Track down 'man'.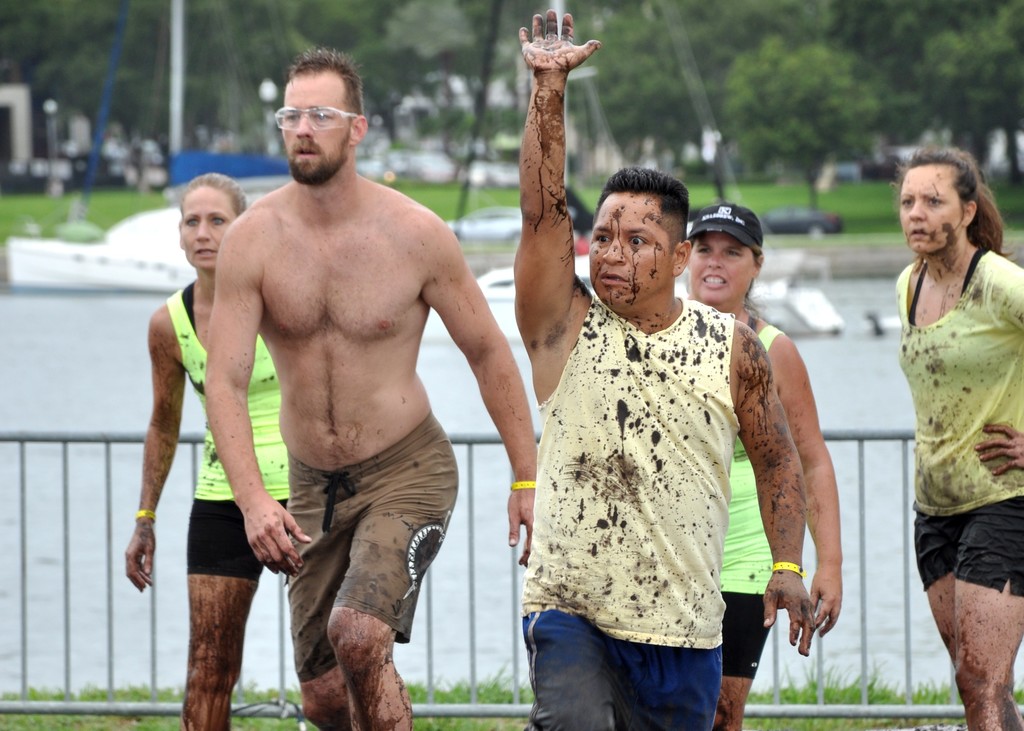
Tracked to Rect(173, 74, 540, 730).
